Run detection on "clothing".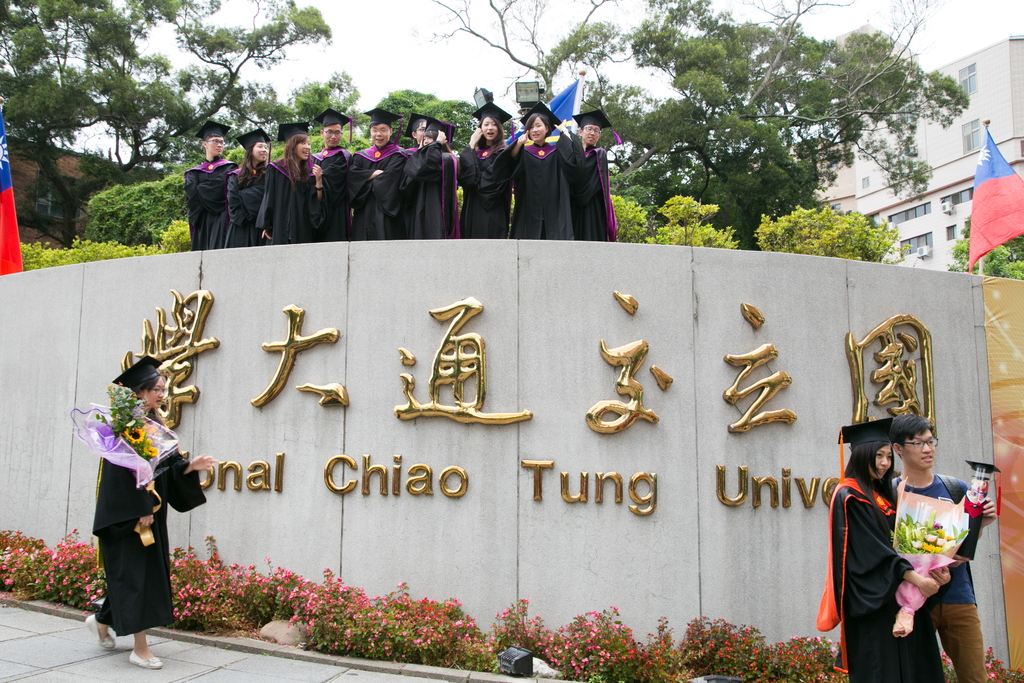
Result: 903 466 1005 682.
